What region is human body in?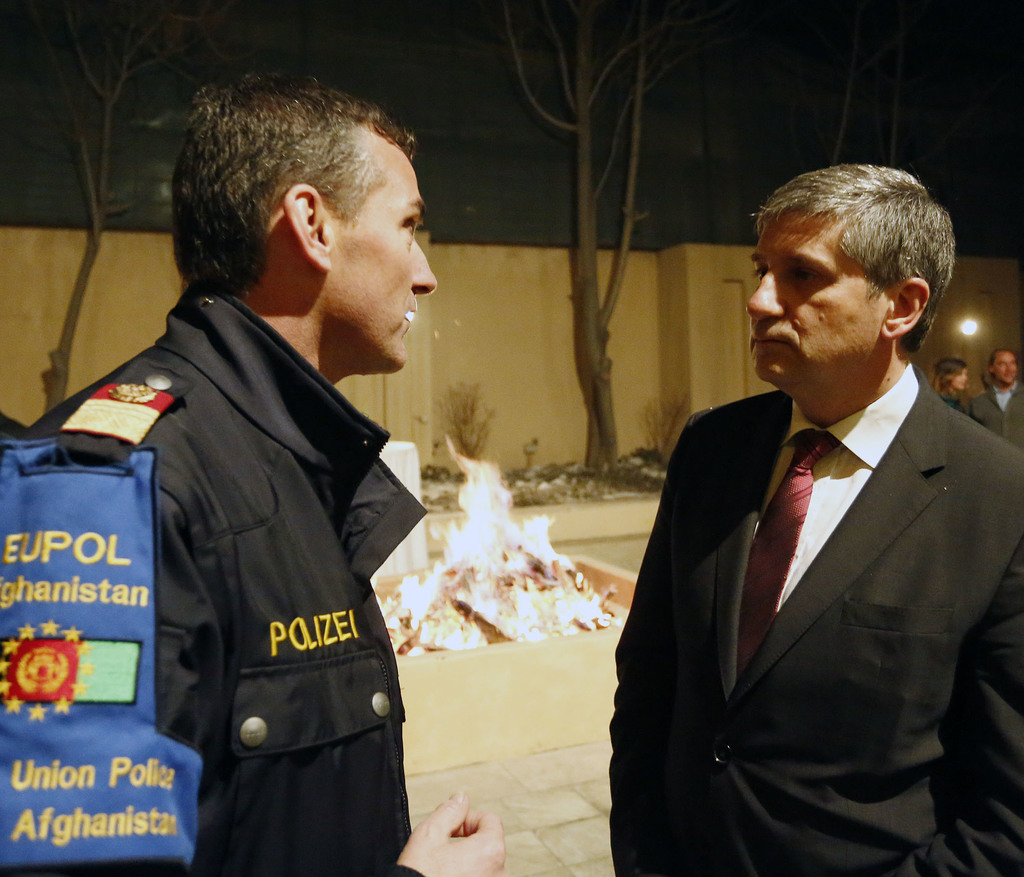
[left=928, top=355, right=977, bottom=423].
